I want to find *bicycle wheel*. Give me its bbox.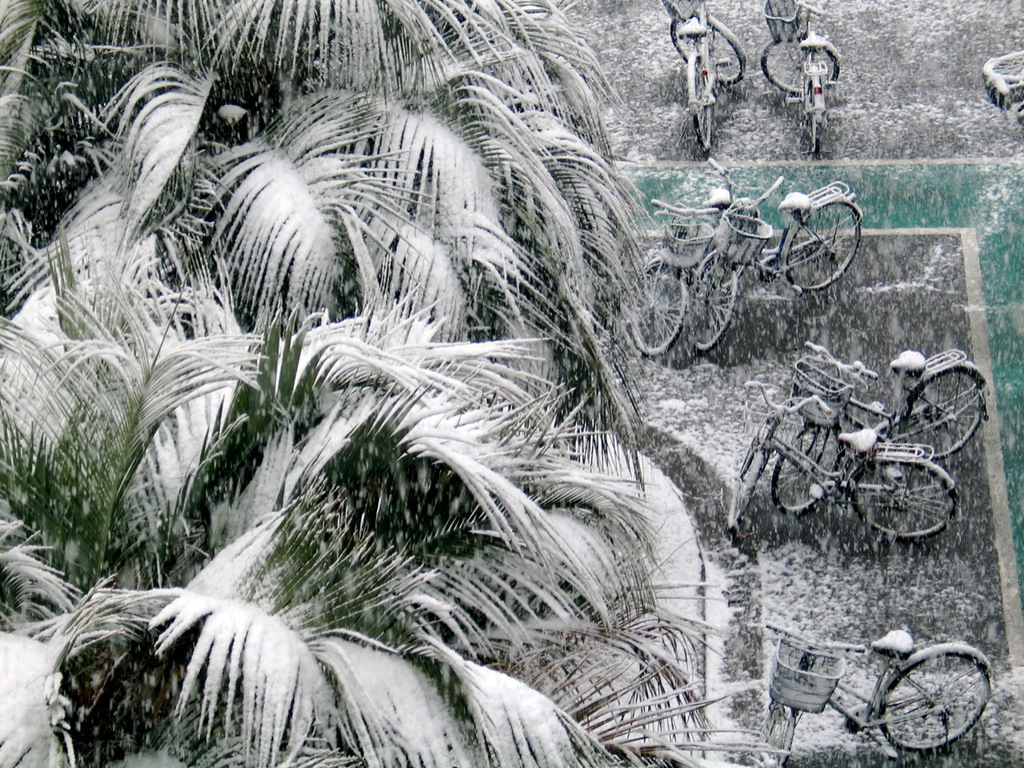
box(683, 247, 739, 349).
